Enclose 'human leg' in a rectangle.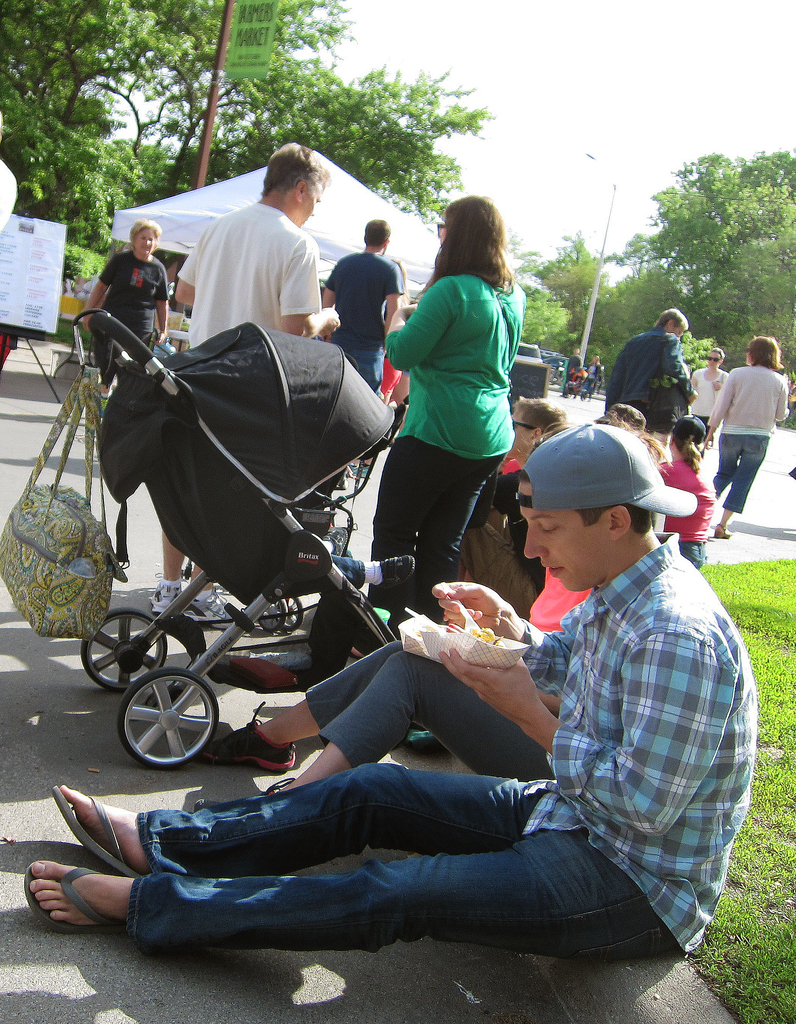
[x1=379, y1=412, x2=503, y2=610].
